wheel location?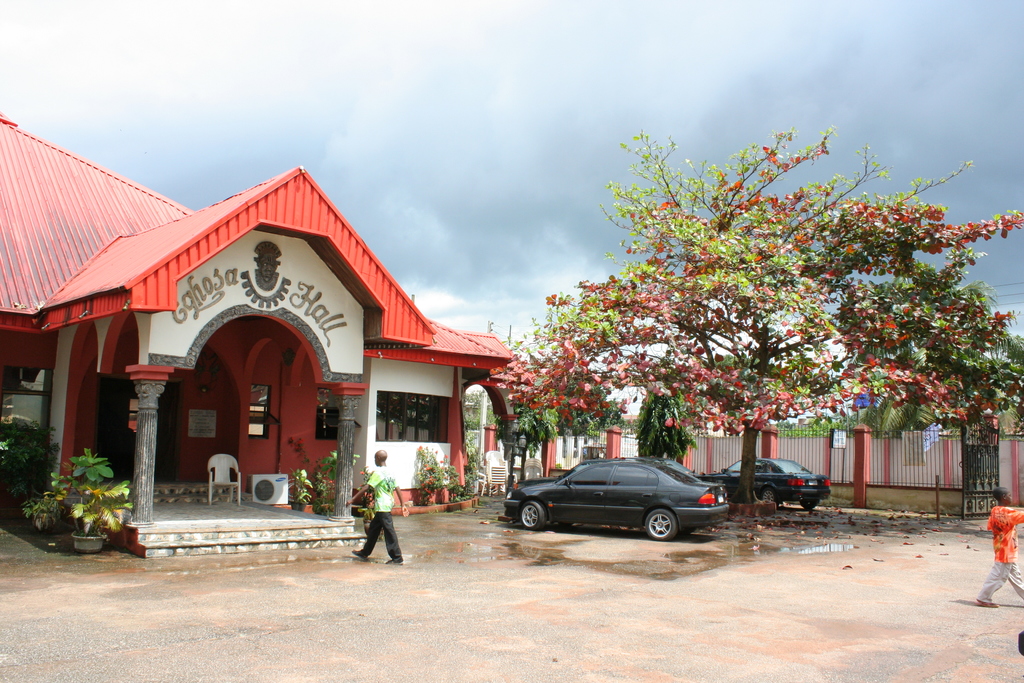
(x1=763, y1=489, x2=776, y2=506)
